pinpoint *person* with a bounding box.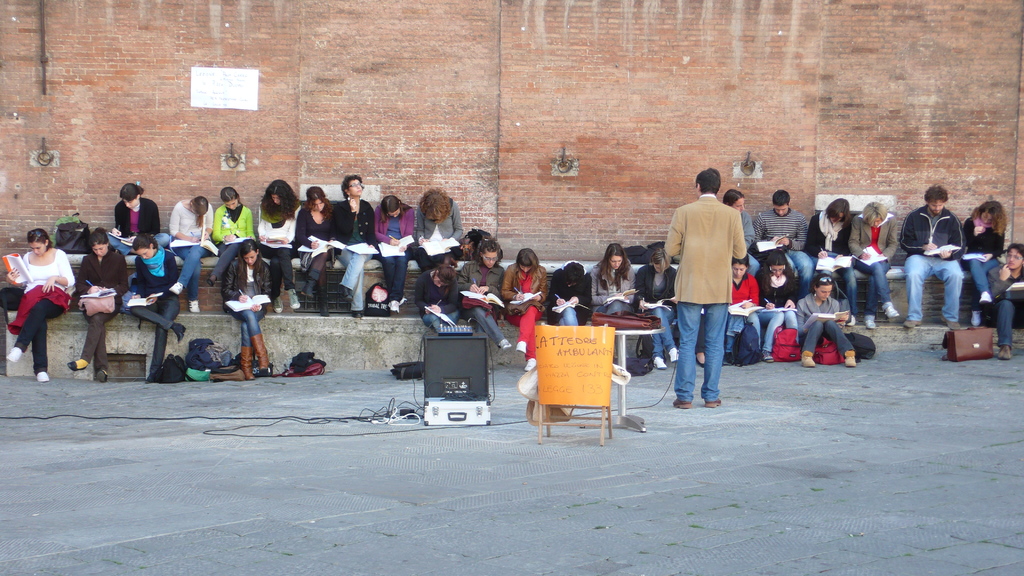
box(585, 244, 636, 360).
